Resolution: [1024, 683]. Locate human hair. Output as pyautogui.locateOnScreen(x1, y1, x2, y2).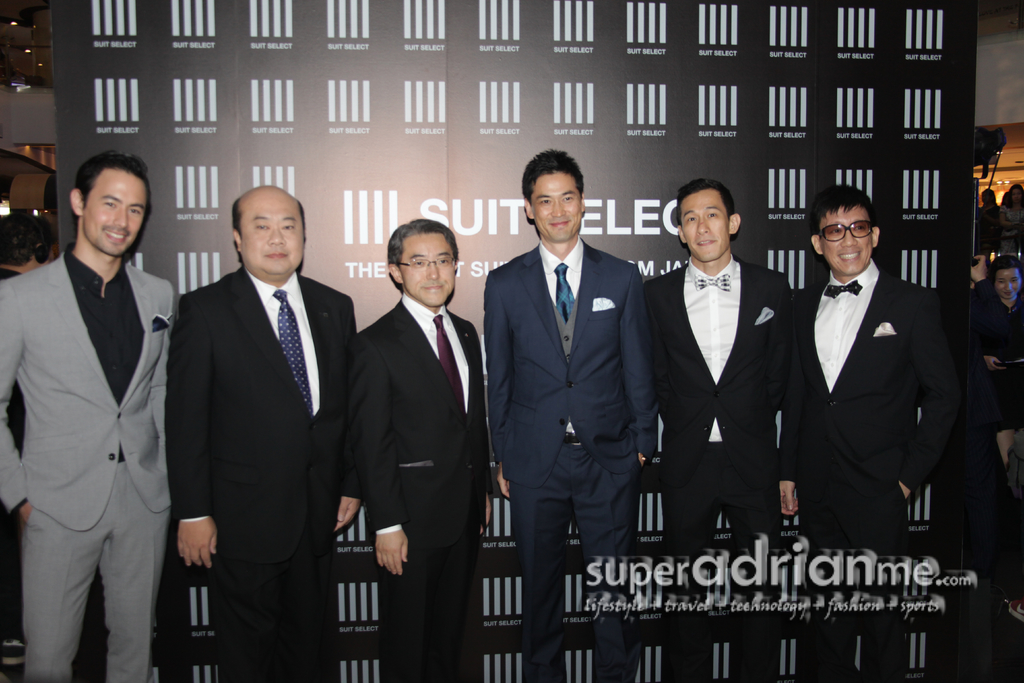
pyautogui.locateOnScreen(388, 219, 458, 268).
